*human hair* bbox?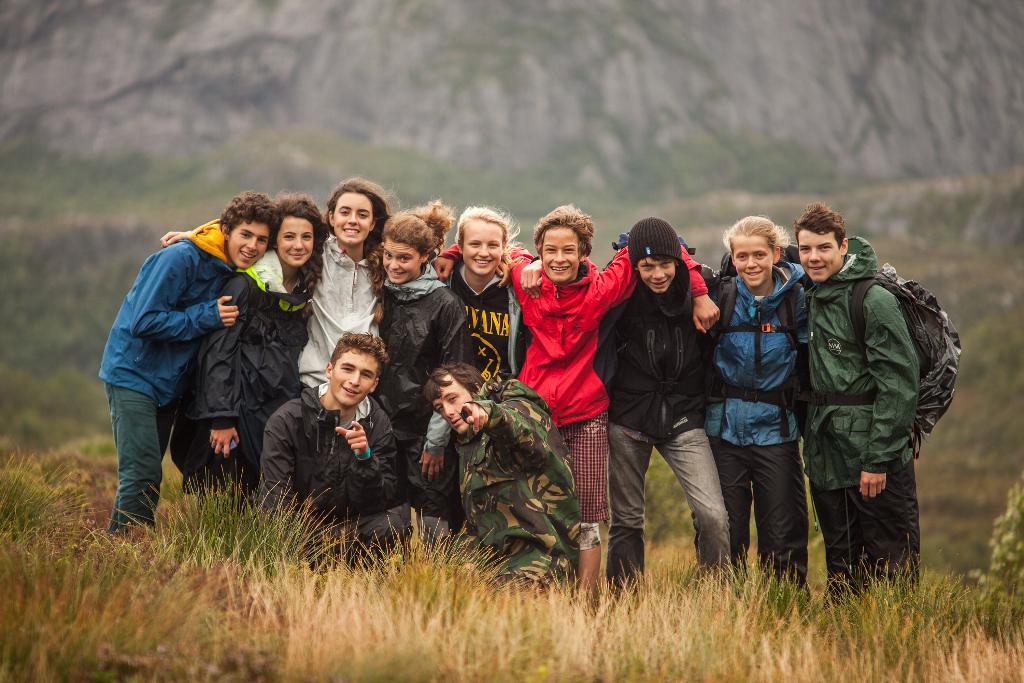
(x1=328, y1=331, x2=388, y2=381)
